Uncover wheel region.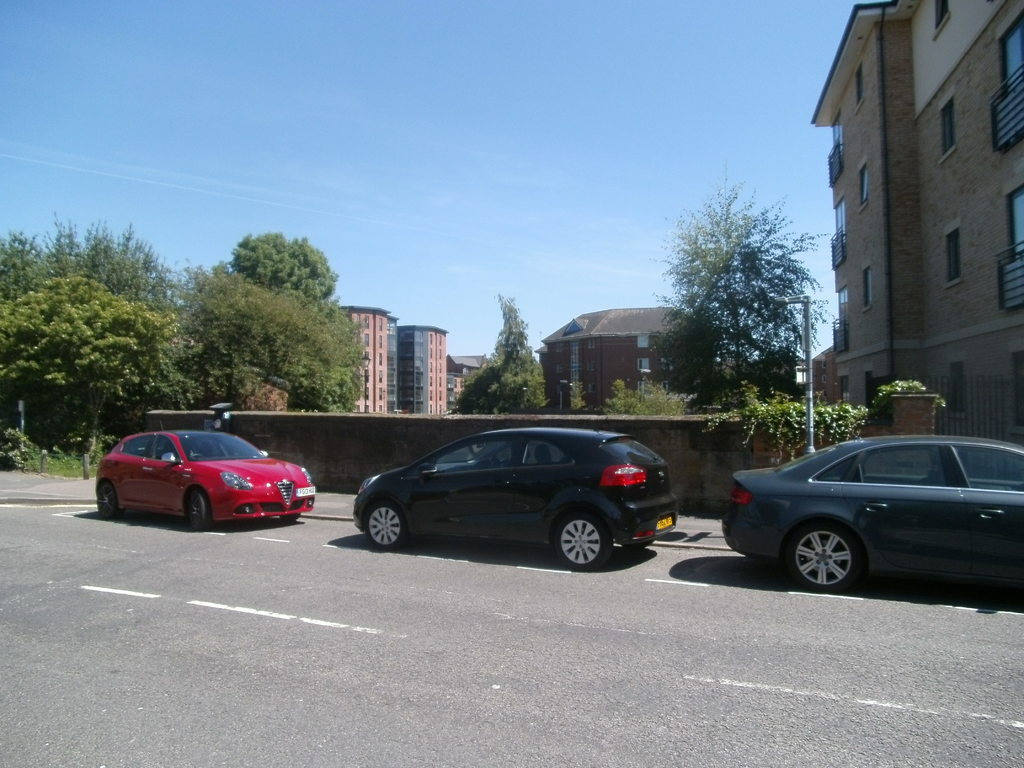
Uncovered: box(783, 531, 856, 594).
